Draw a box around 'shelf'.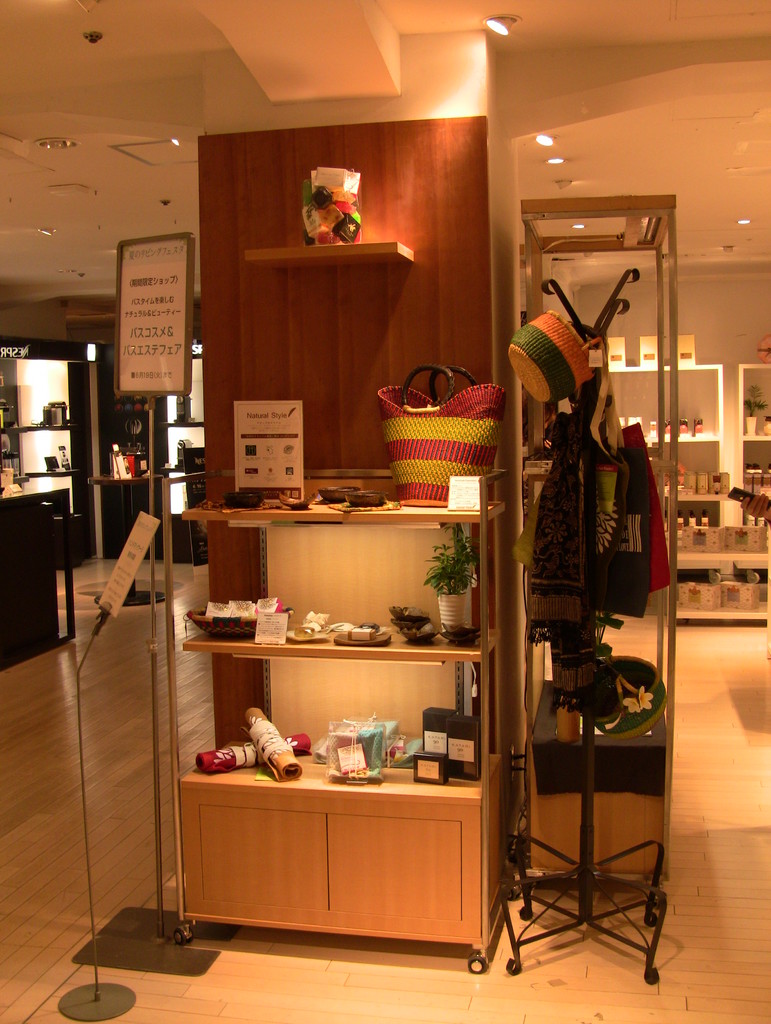
<box>656,564,761,625</box>.
